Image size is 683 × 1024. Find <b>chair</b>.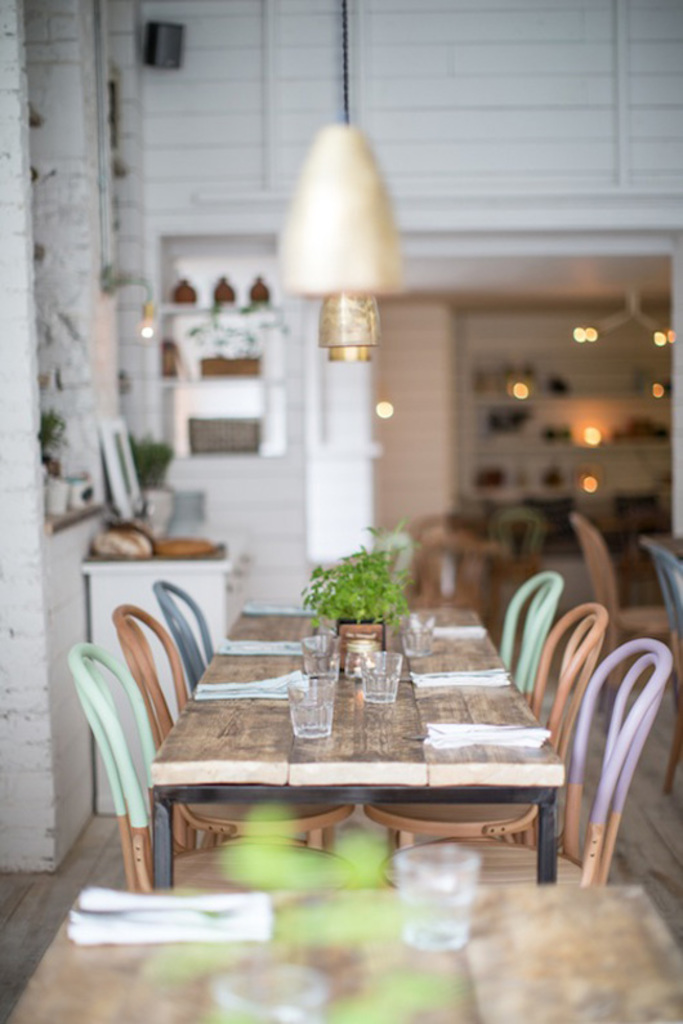
106/603/193/755.
